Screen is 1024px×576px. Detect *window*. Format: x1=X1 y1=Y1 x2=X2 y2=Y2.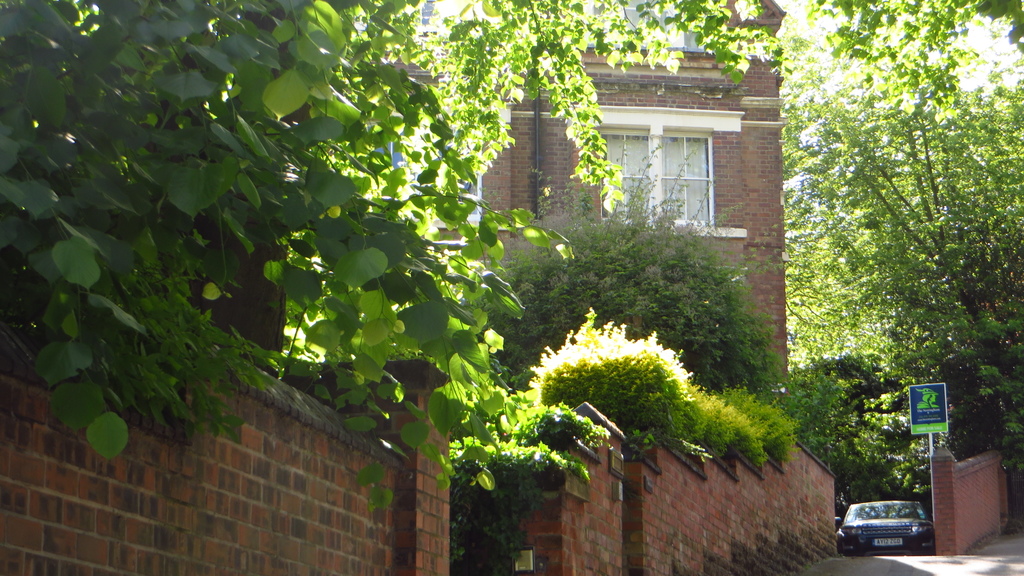
x1=587 y1=103 x2=747 y2=236.
